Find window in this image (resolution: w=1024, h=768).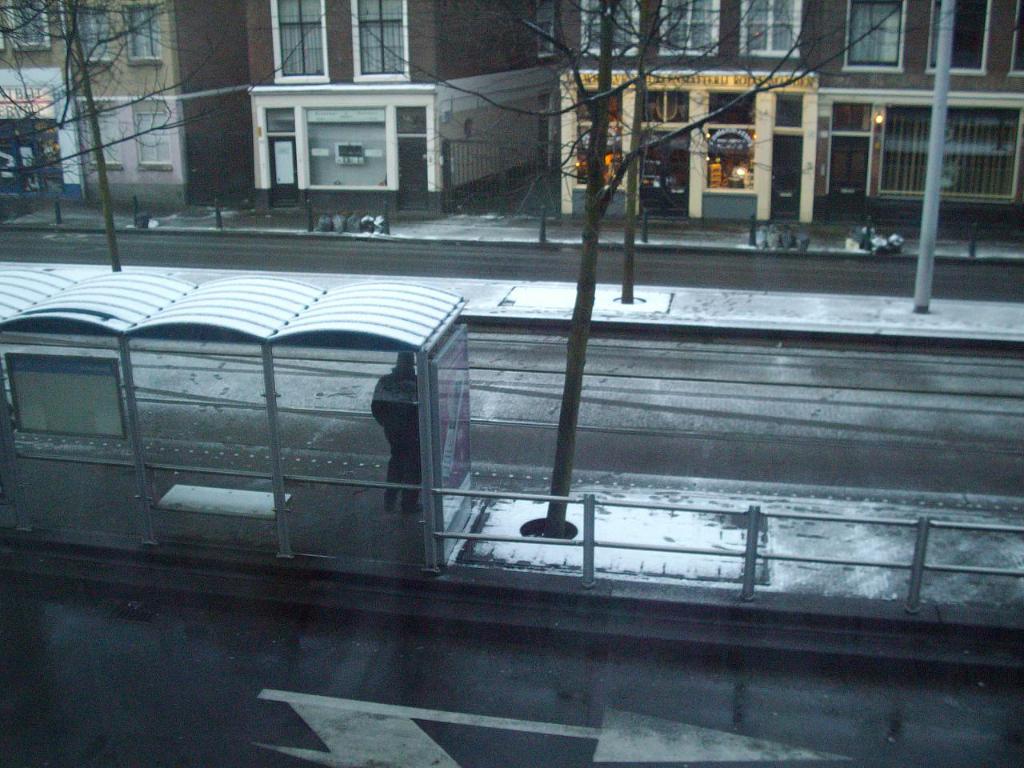
[x1=642, y1=86, x2=686, y2=126].
